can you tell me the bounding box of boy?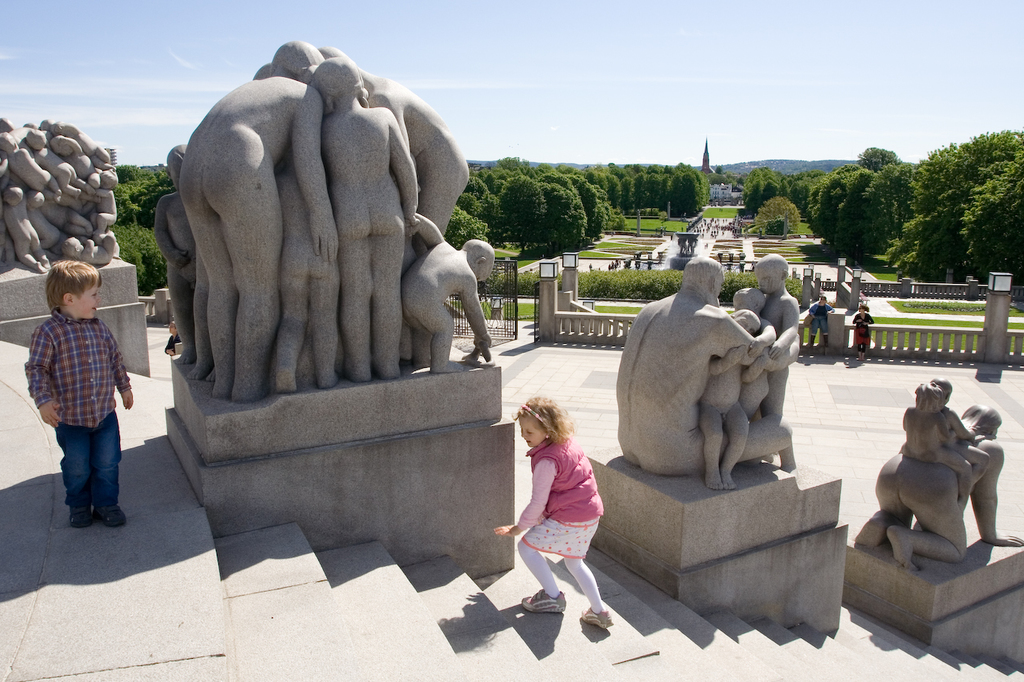
(15,242,132,541).
